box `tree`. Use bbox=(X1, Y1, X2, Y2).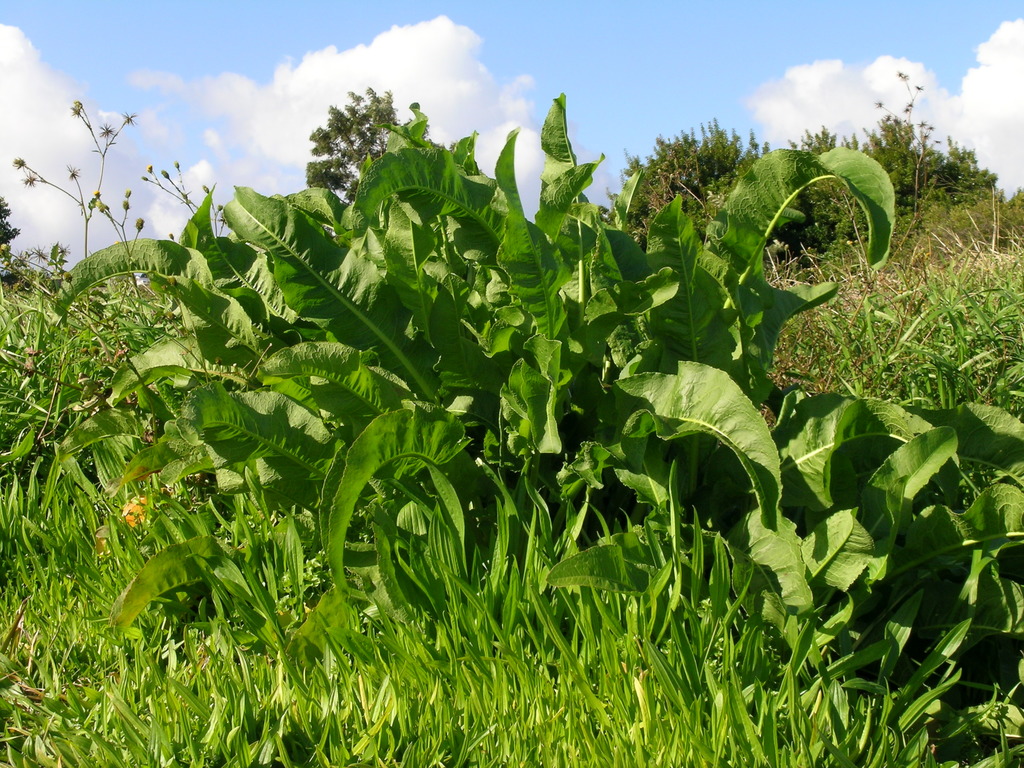
bbox=(842, 113, 997, 227).
